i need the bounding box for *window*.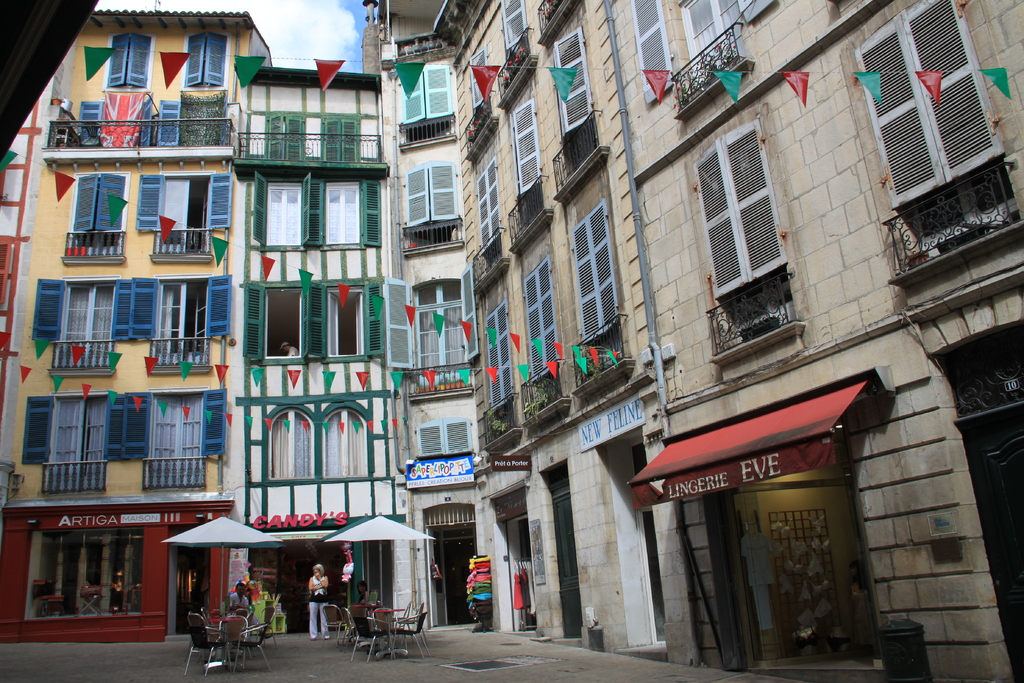
Here it is: rect(186, 29, 221, 84).
